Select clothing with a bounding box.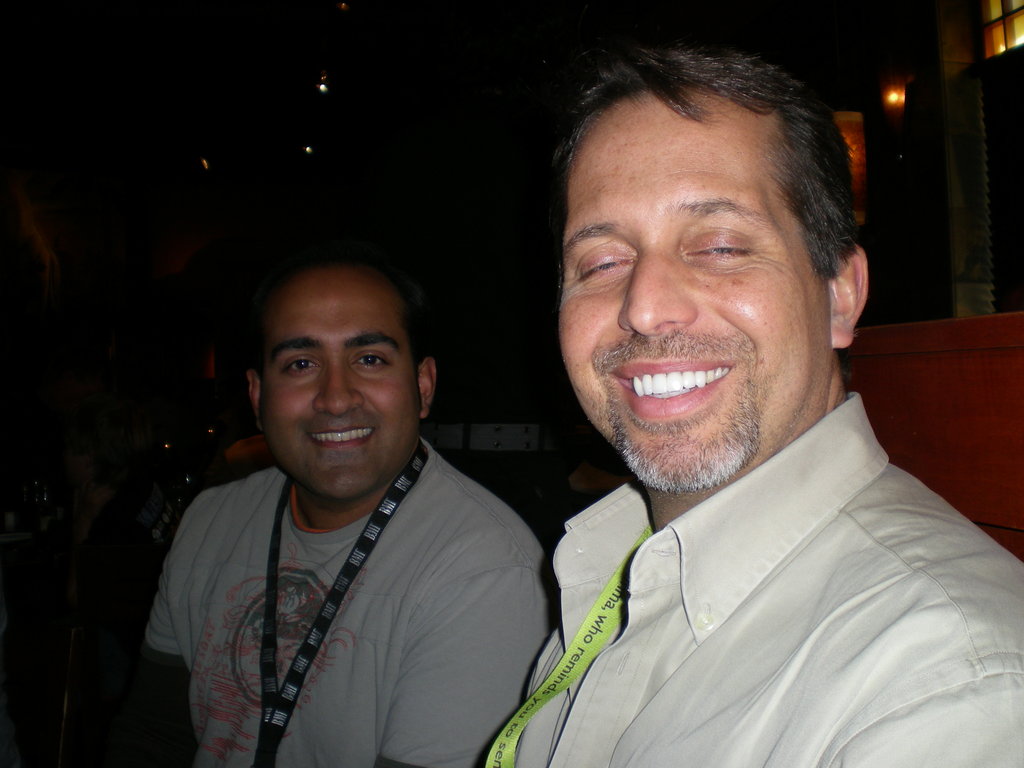
l=140, t=362, r=554, b=762.
